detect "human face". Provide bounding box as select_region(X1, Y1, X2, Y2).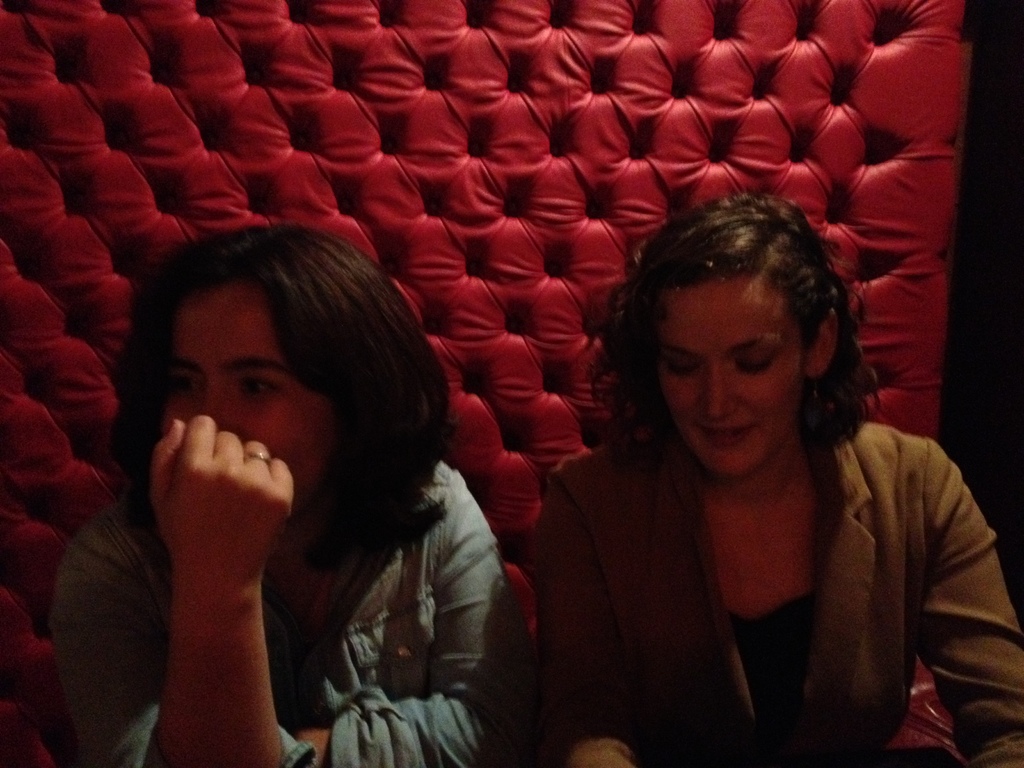
select_region(653, 273, 808, 475).
